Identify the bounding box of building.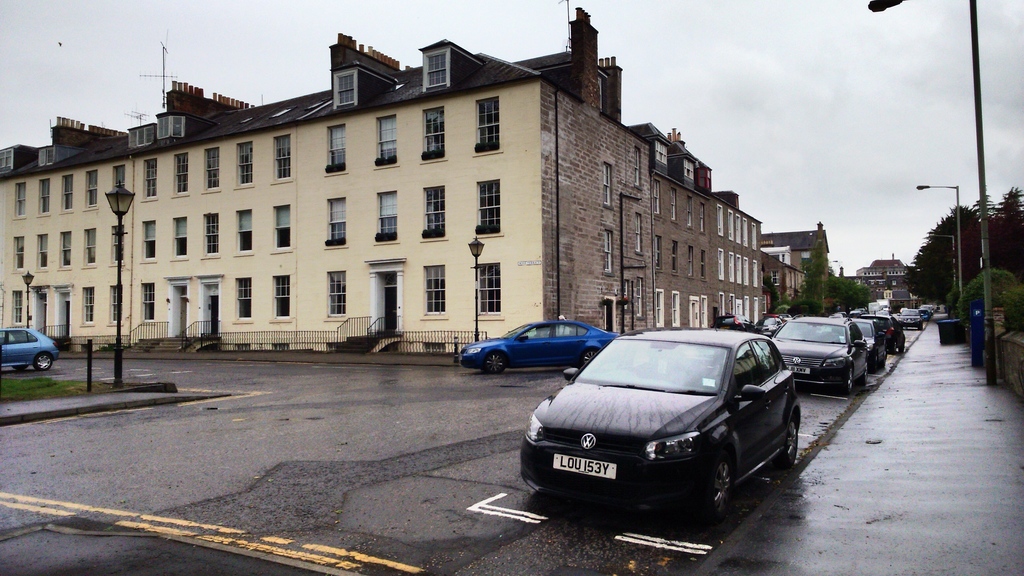
[x1=758, y1=227, x2=847, y2=313].
